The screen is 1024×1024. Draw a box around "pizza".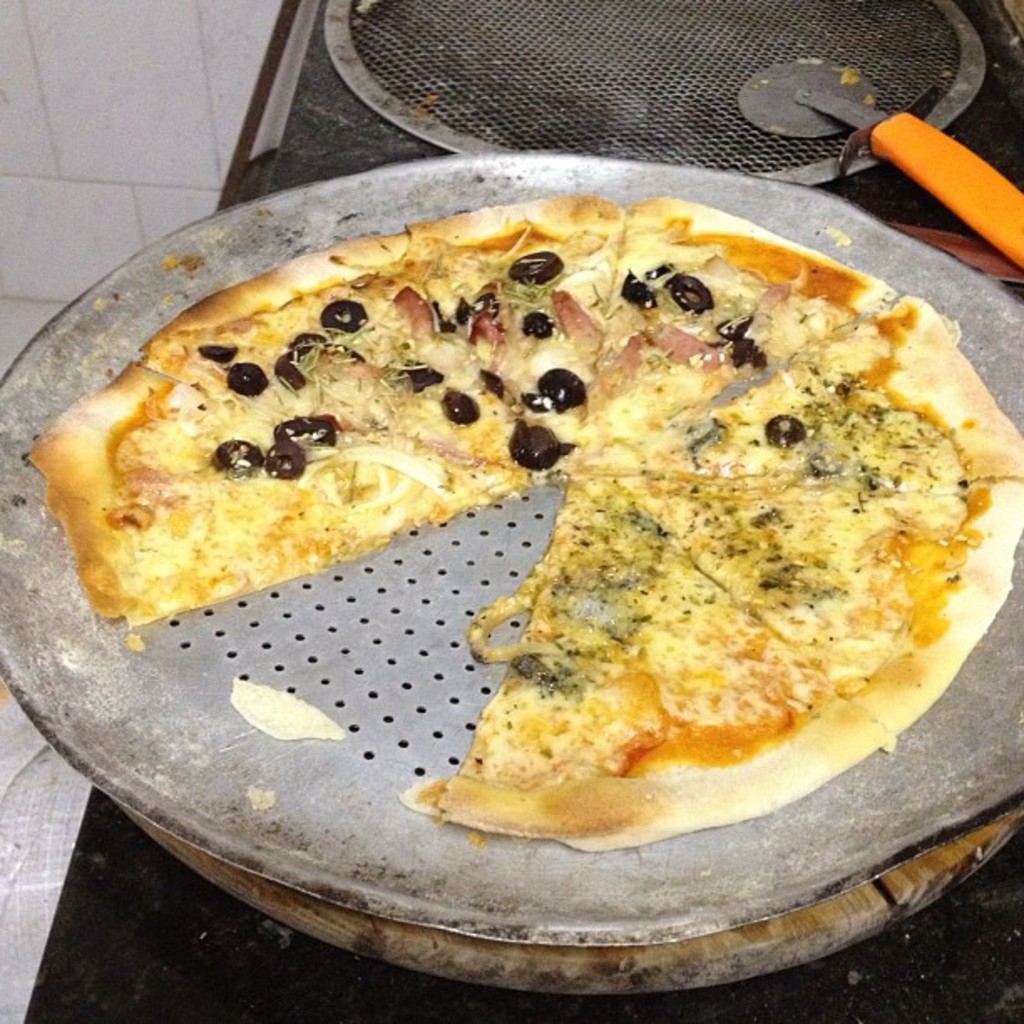
{"left": 62, "top": 266, "right": 982, "bottom": 763}.
